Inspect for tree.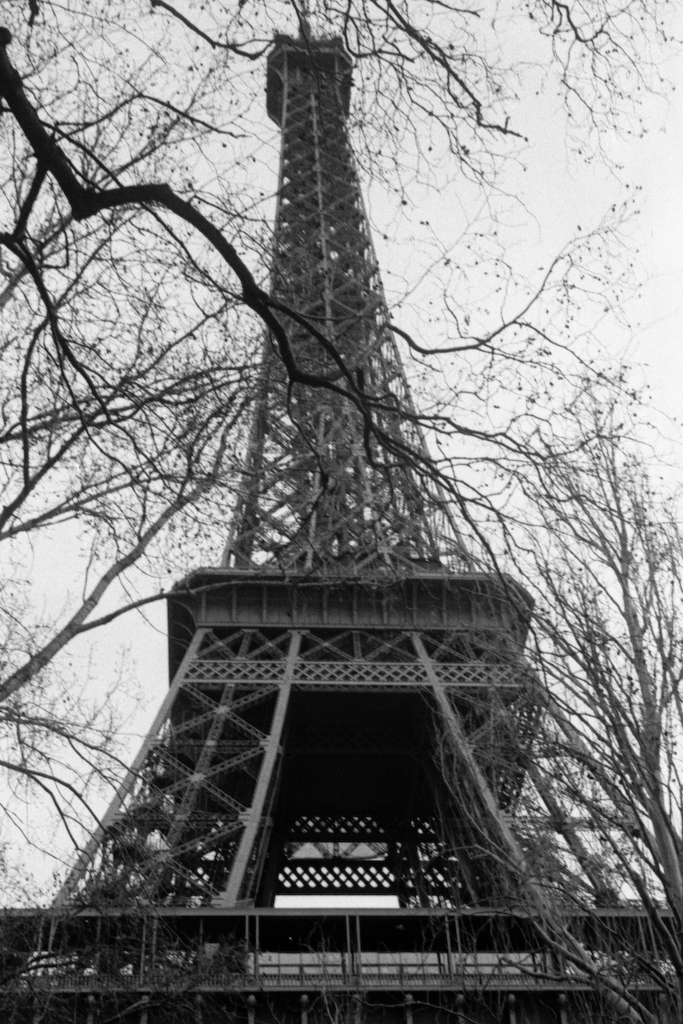
Inspection: (0,412,224,877).
